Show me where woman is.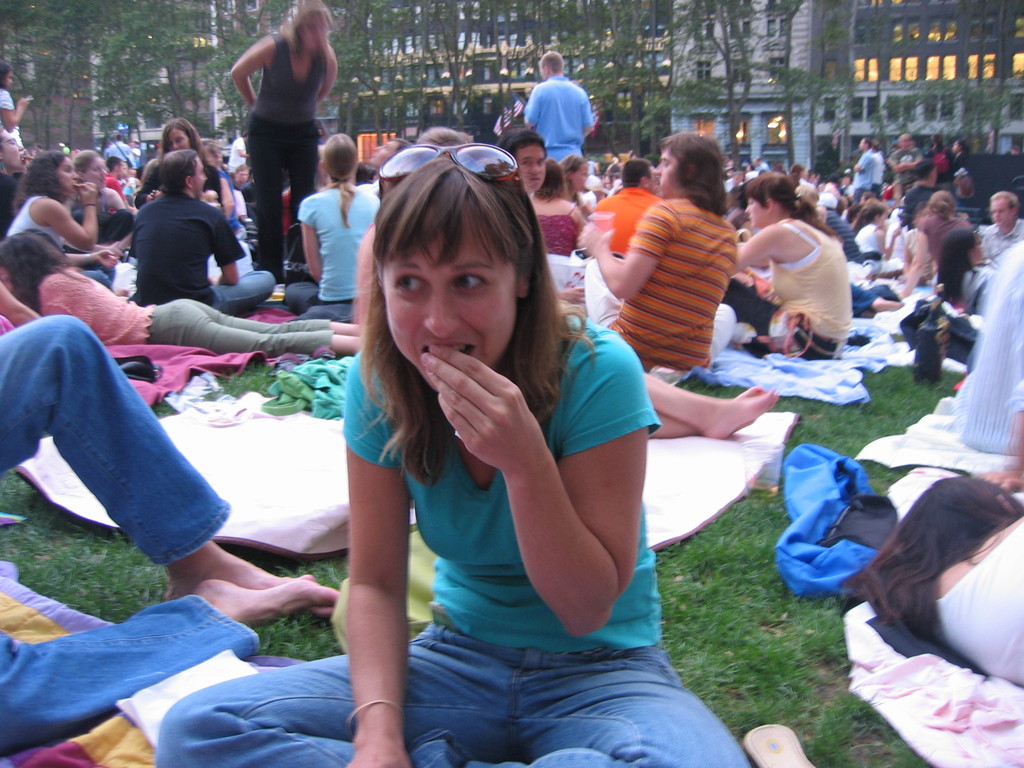
woman is at 232, 151, 681, 763.
